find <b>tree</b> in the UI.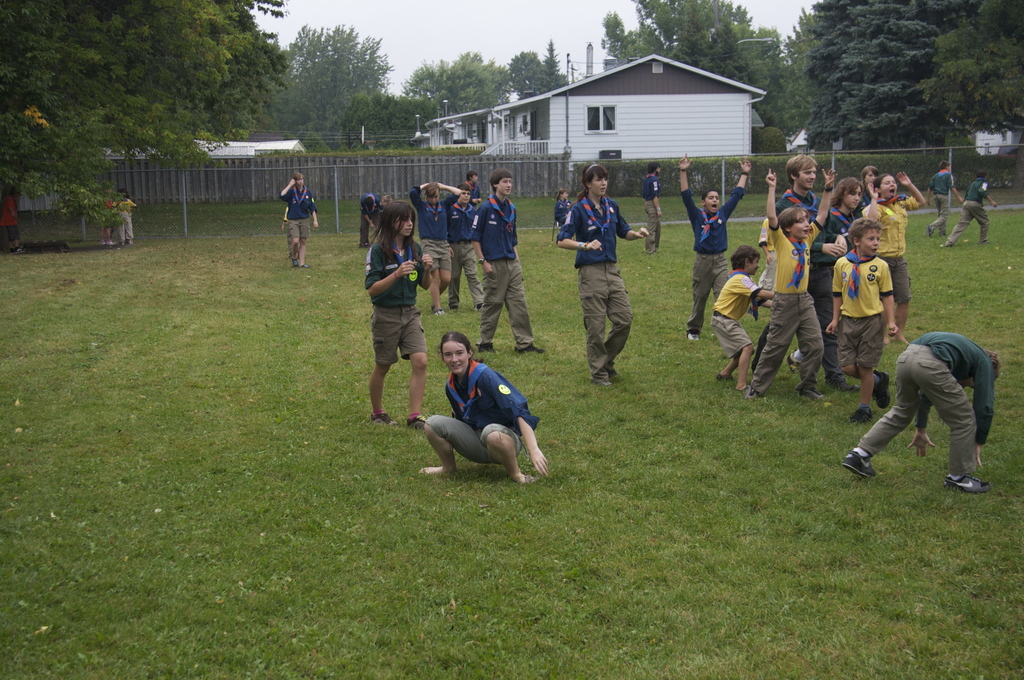
UI element at rect(194, 0, 289, 140).
